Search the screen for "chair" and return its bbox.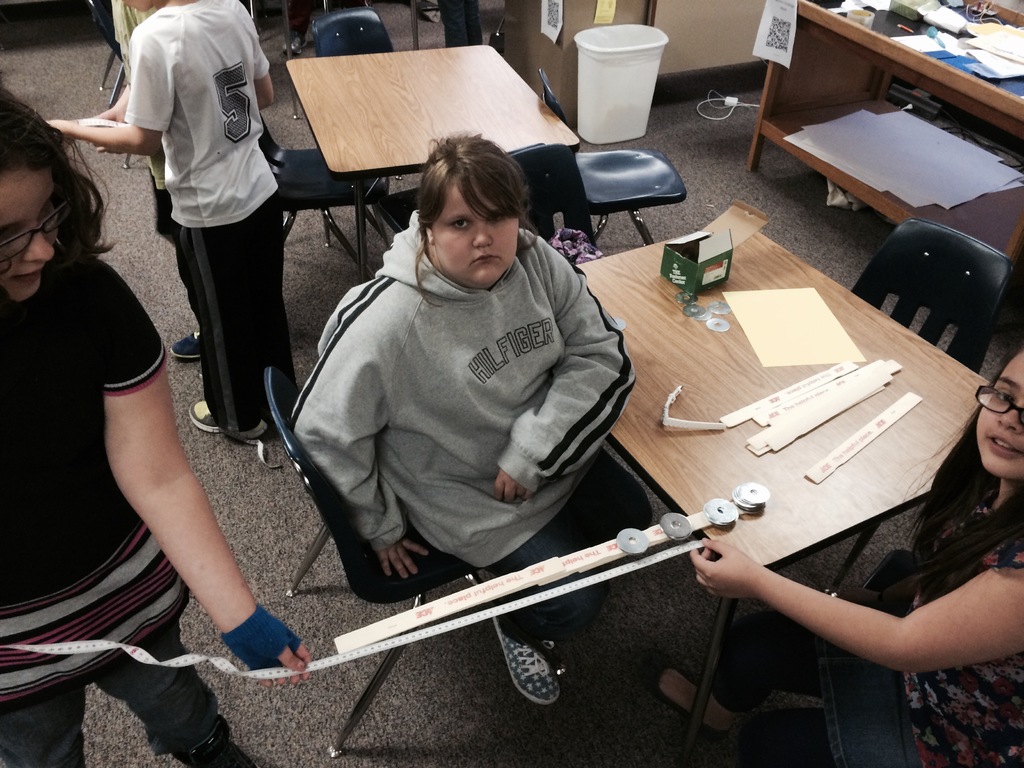
Found: 830/545/912/595.
